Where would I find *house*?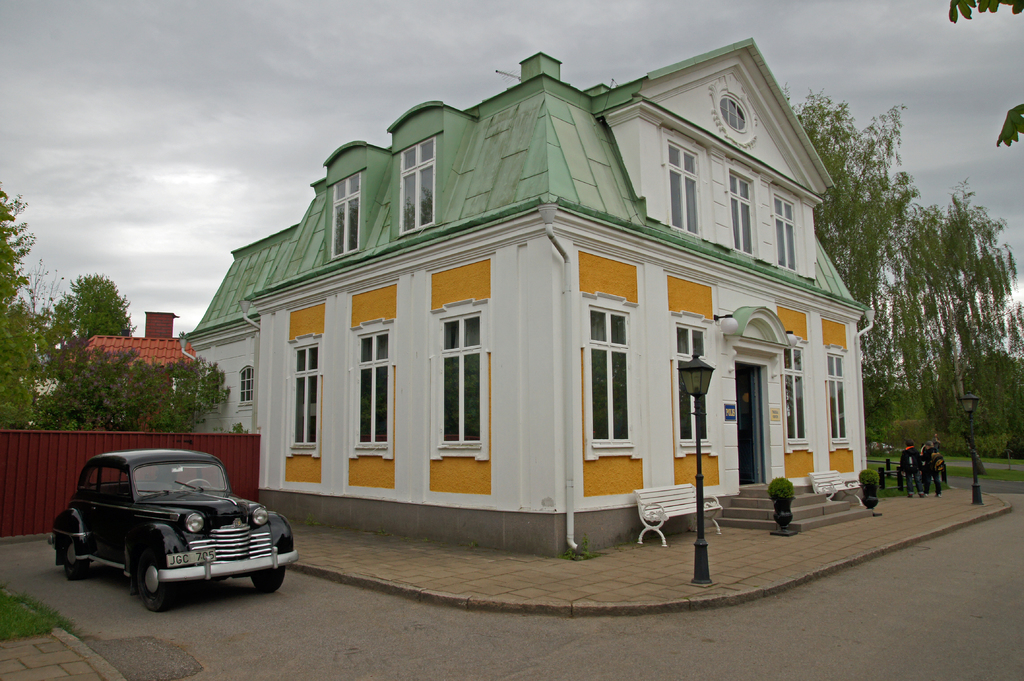
At region(159, 33, 877, 559).
